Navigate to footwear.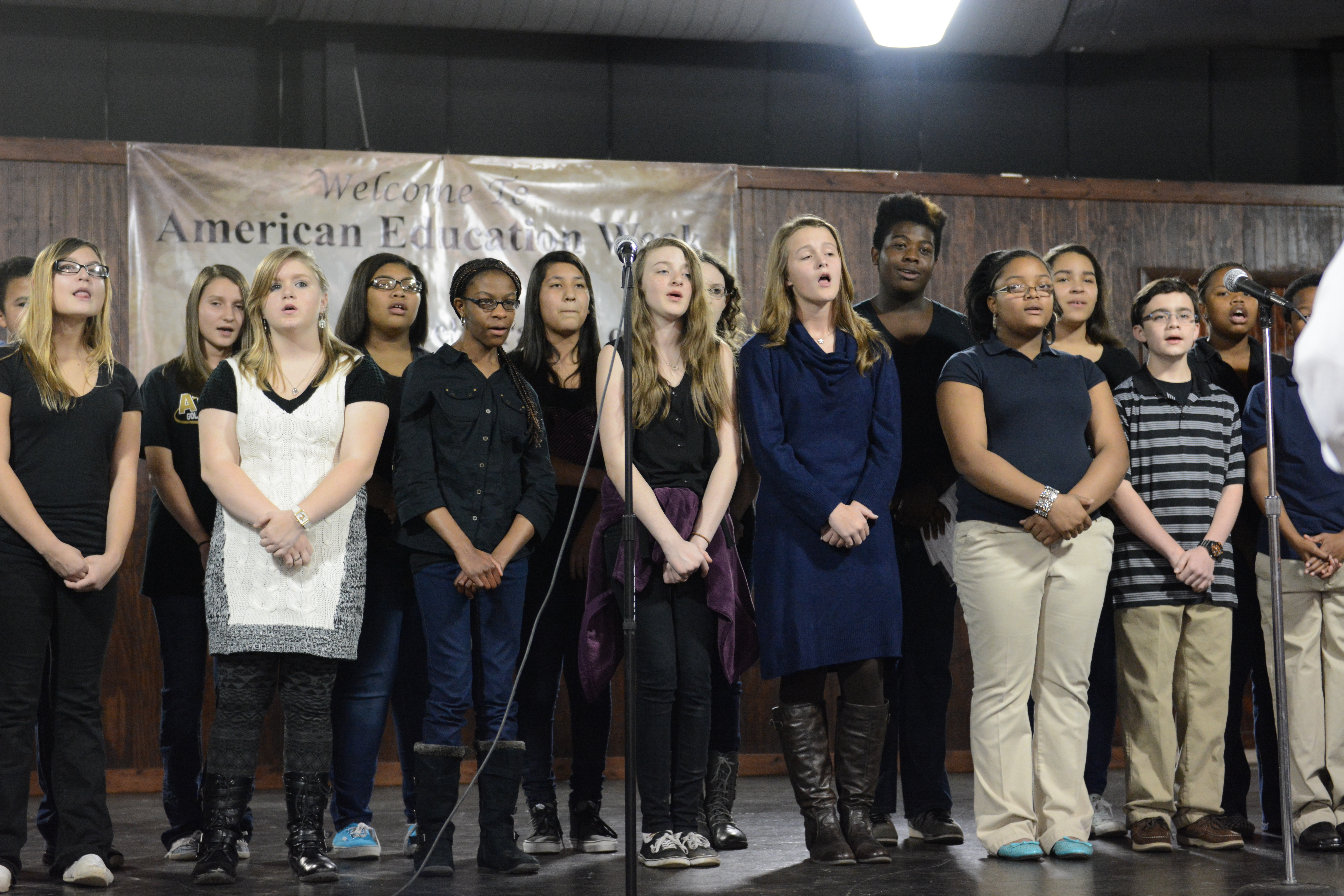
Navigation target: crop(153, 187, 163, 193).
